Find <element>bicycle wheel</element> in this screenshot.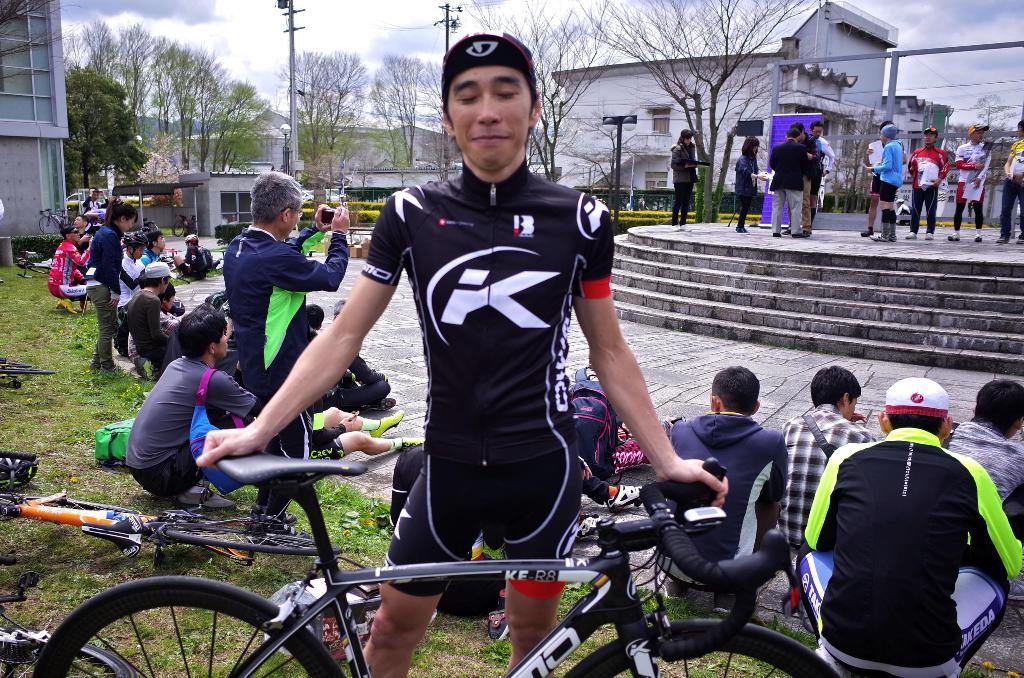
The bounding box for <element>bicycle wheel</element> is <region>36, 577, 347, 677</region>.
